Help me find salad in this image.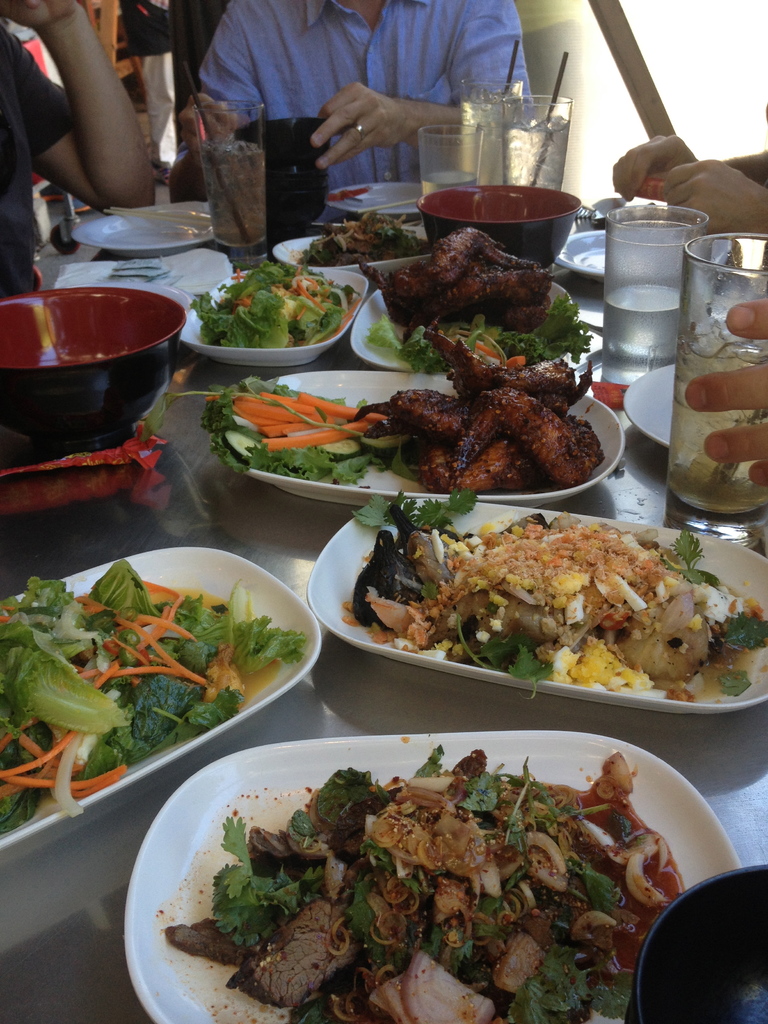
Found it: bbox=[343, 501, 767, 698].
